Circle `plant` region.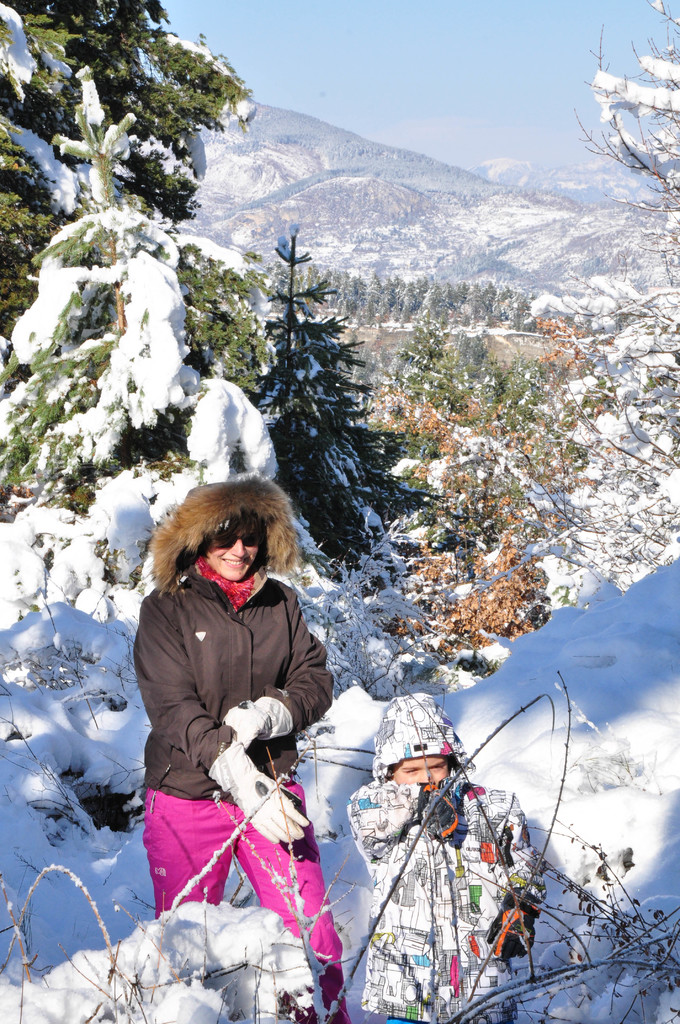
Region: [0,739,313,1023].
